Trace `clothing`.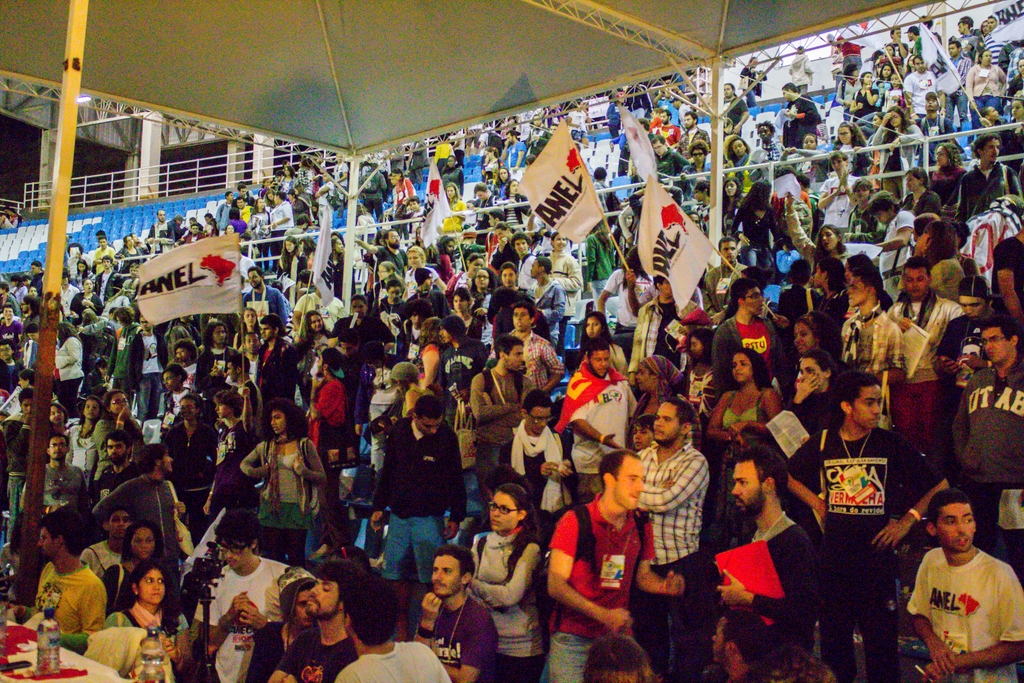
Traced to l=92, t=474, r=180, b=575.
